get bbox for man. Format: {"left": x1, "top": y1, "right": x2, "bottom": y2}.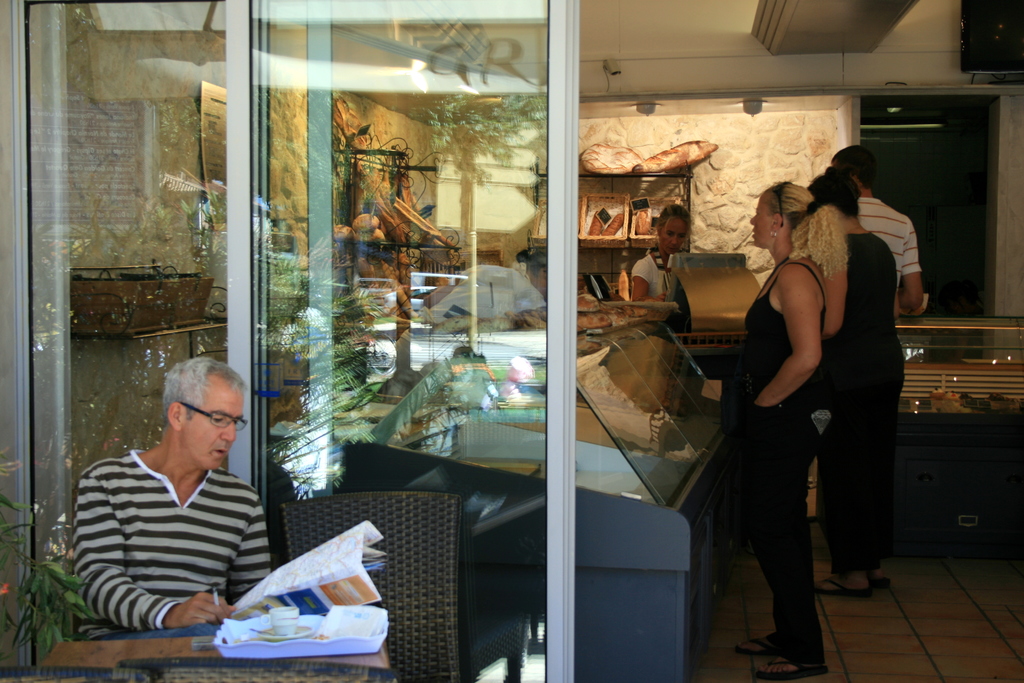
{"left": 828, "top": 144, "right": 925, "bottom": 319}.
